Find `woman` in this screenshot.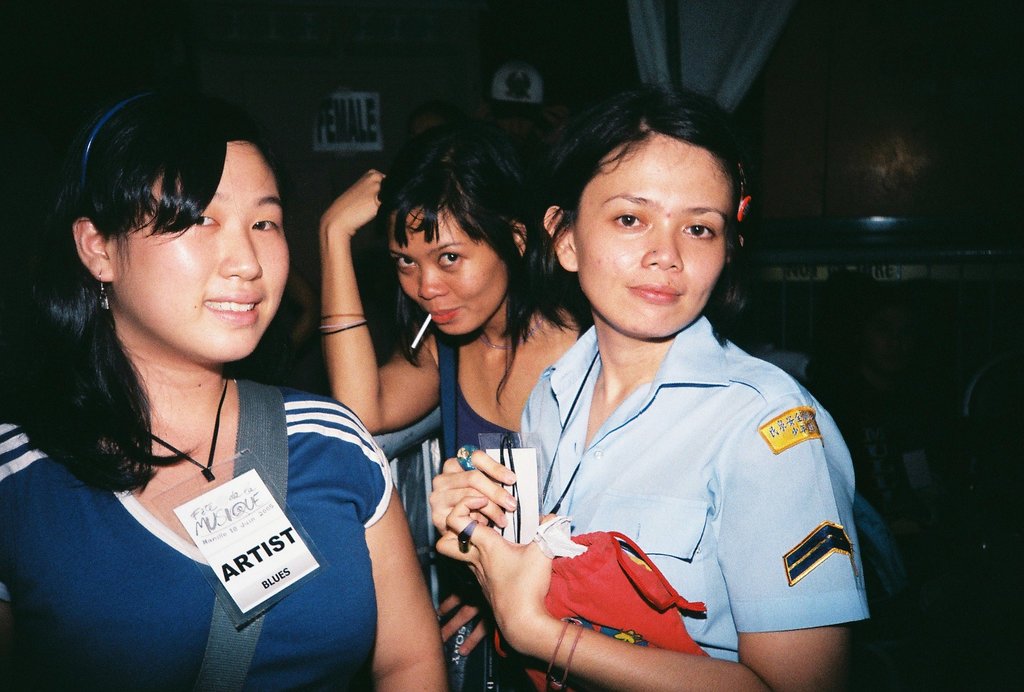
The bounding box for `woman` is 12, 84, 433, 686.
